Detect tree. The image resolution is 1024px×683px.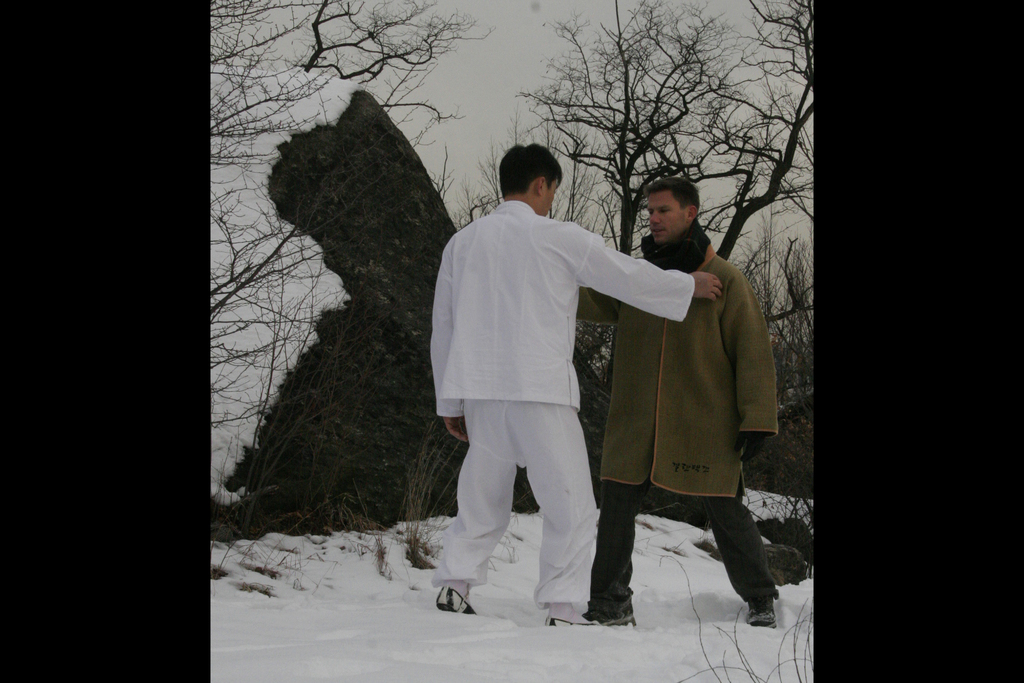
(left=516, top=0, right=813, bottom=403).
